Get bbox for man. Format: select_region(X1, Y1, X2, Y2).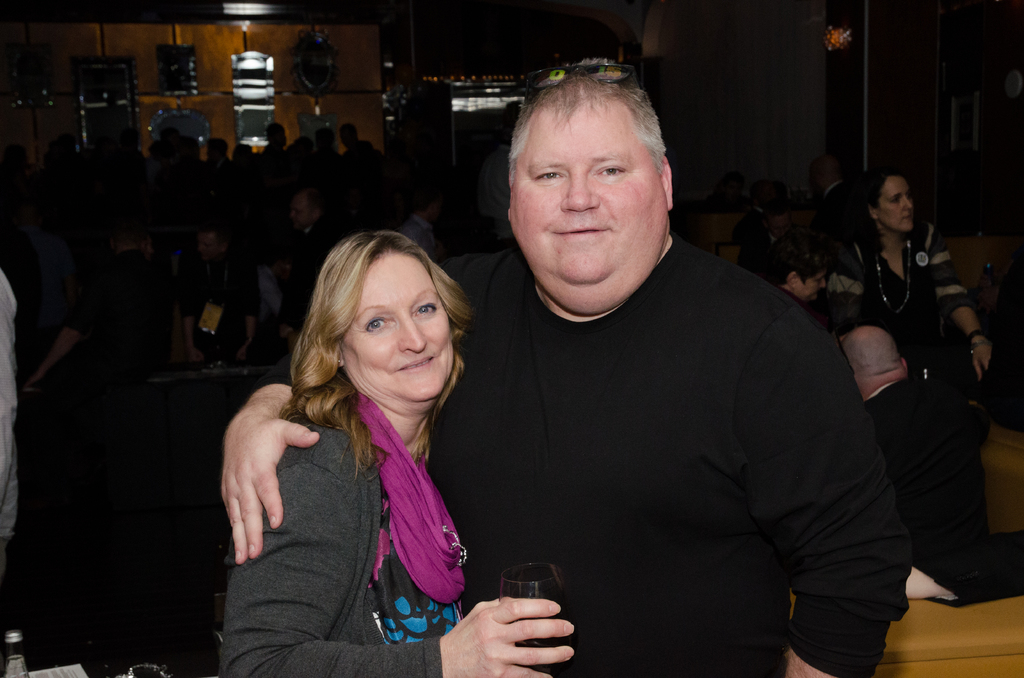
select_region(840, 323, 1011, 607).
